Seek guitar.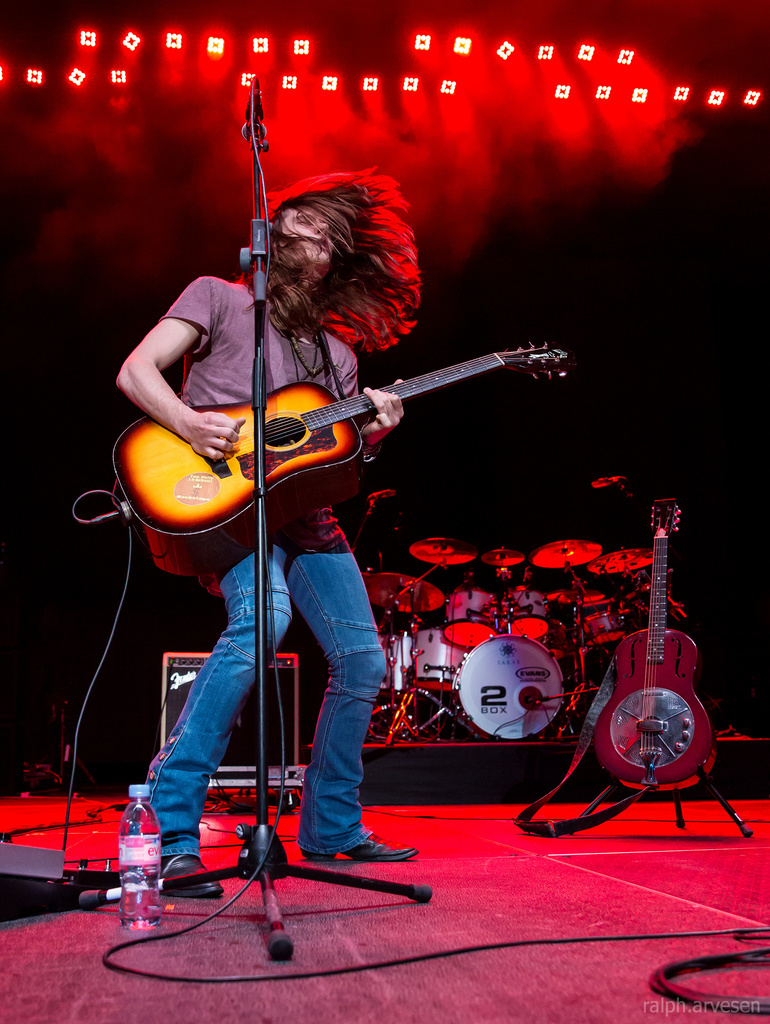
{"x1": 108, "y1": 337, "x2": 573, "y2": 575}.
